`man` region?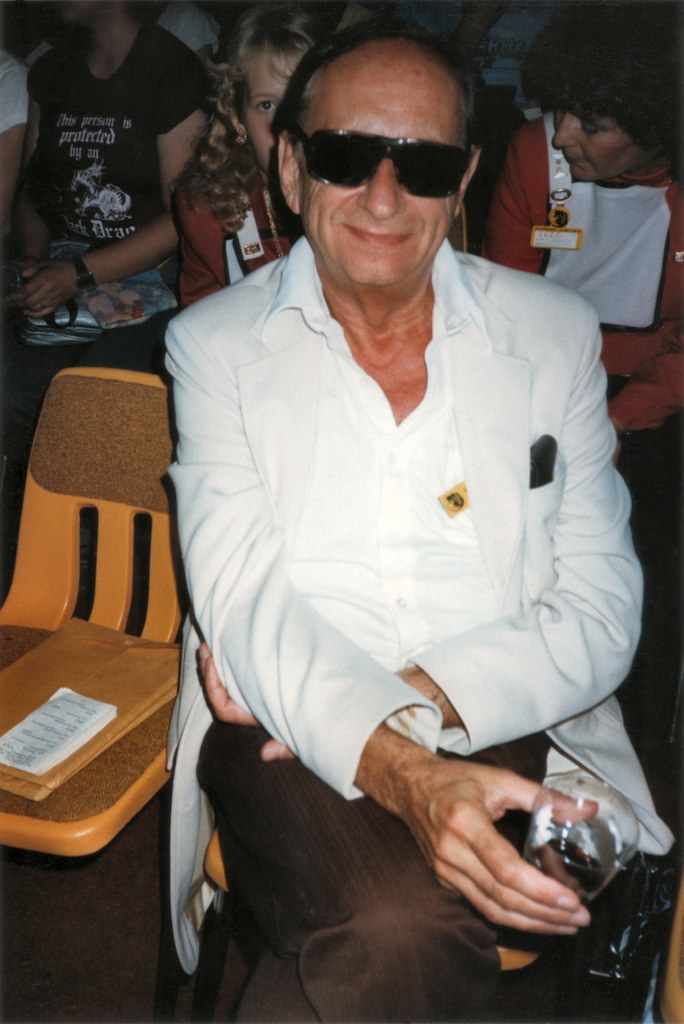
[151,23,683,1023]
